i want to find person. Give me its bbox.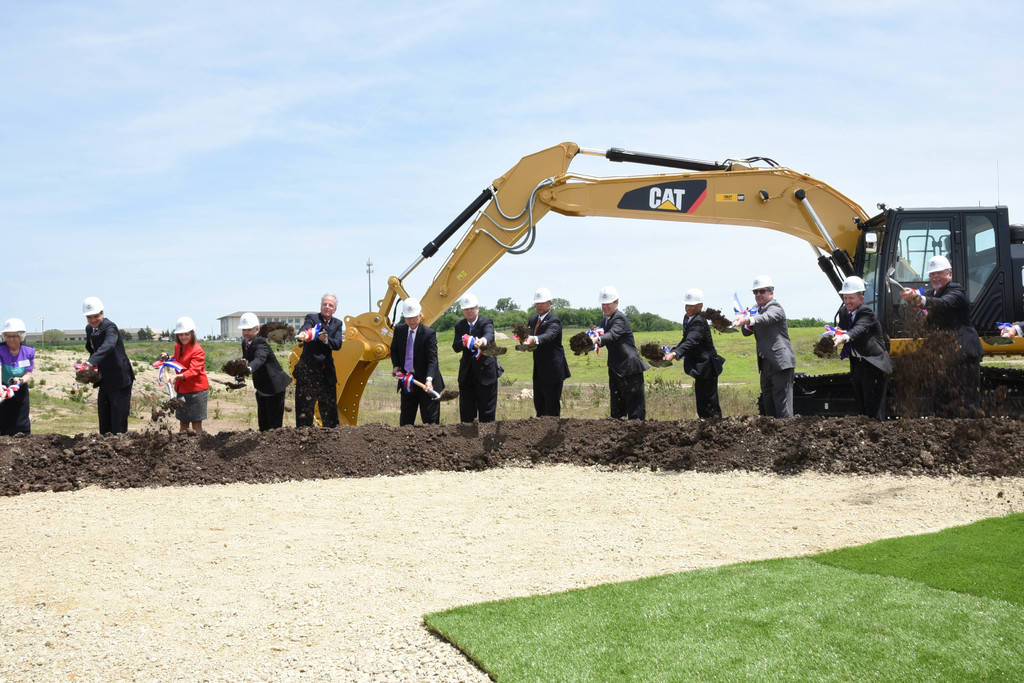
region(814, 279, 897, 424).
